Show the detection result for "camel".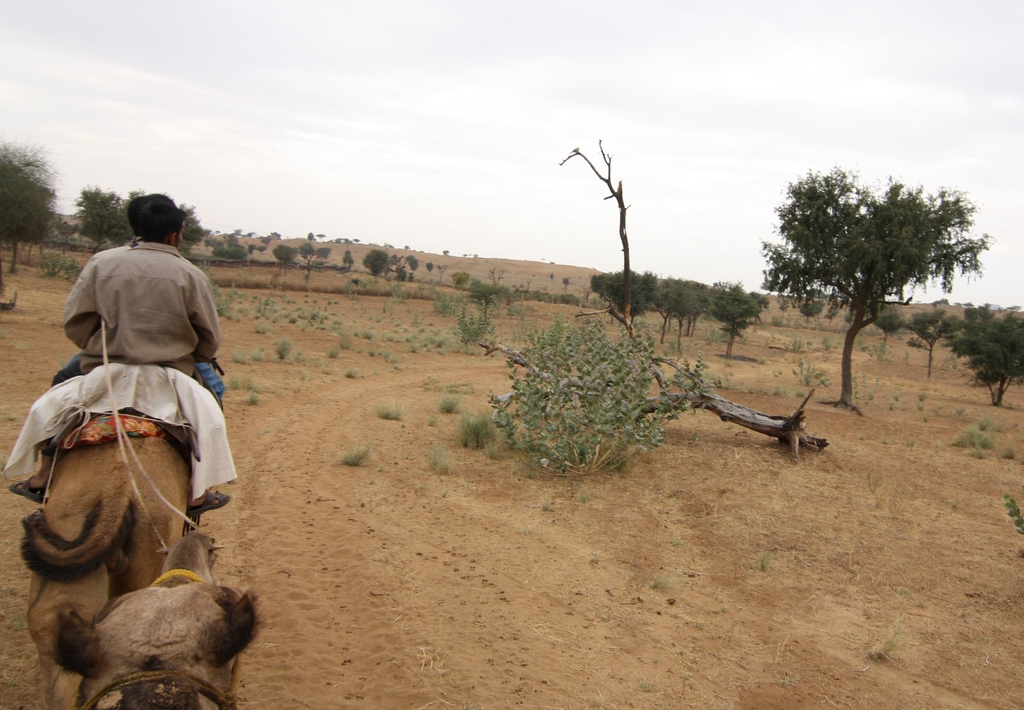
(left=50, top=531, right=261, bottom=709).
